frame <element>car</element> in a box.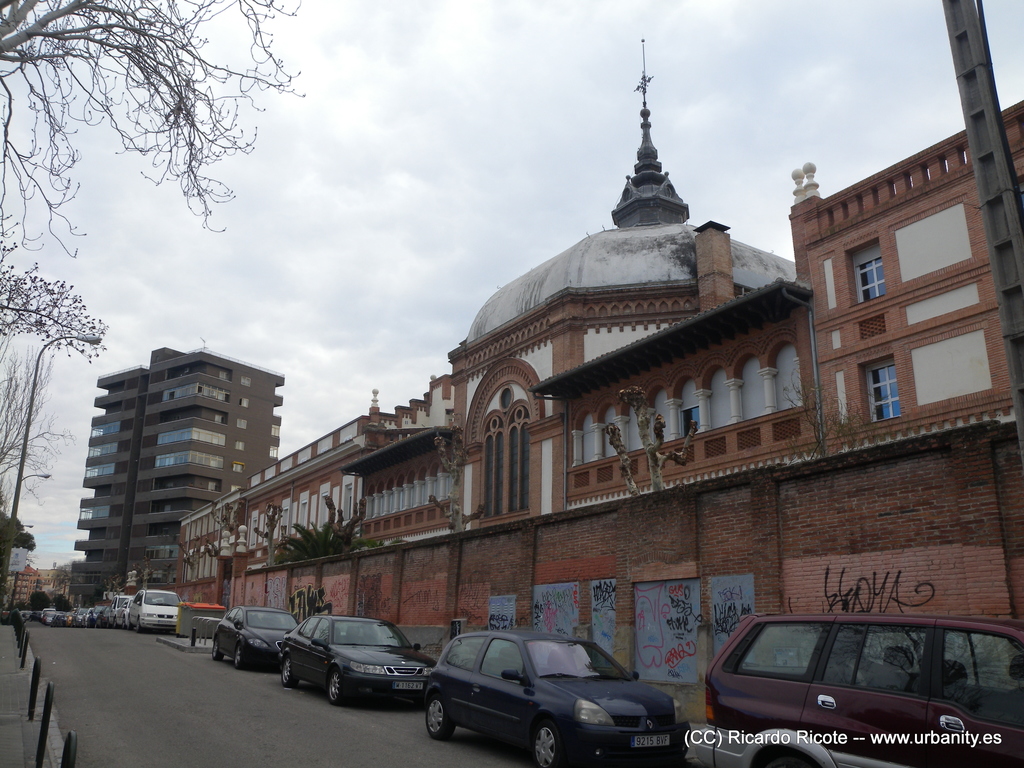
(left=419, top=621, right=694, bottom=767).
